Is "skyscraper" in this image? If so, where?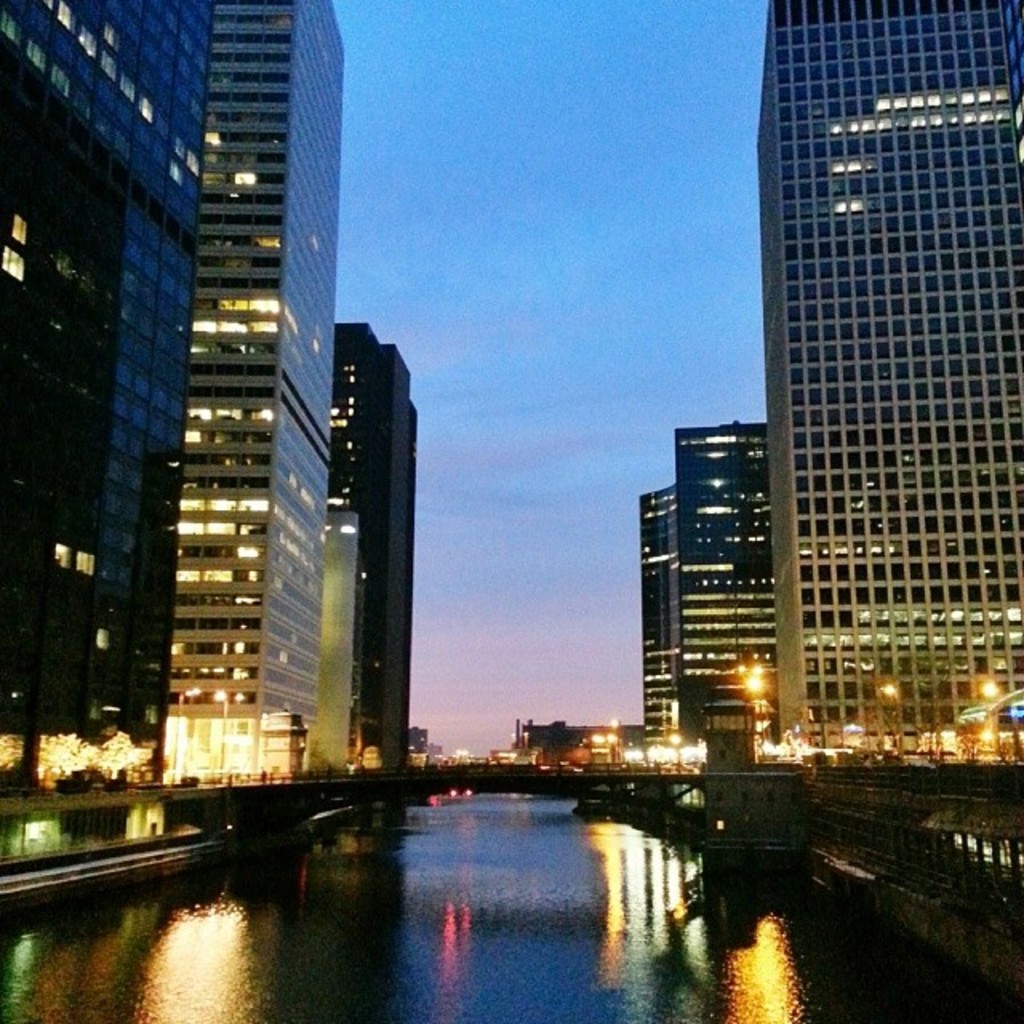
Yes, at Rect(317, 328, 432, 829).
